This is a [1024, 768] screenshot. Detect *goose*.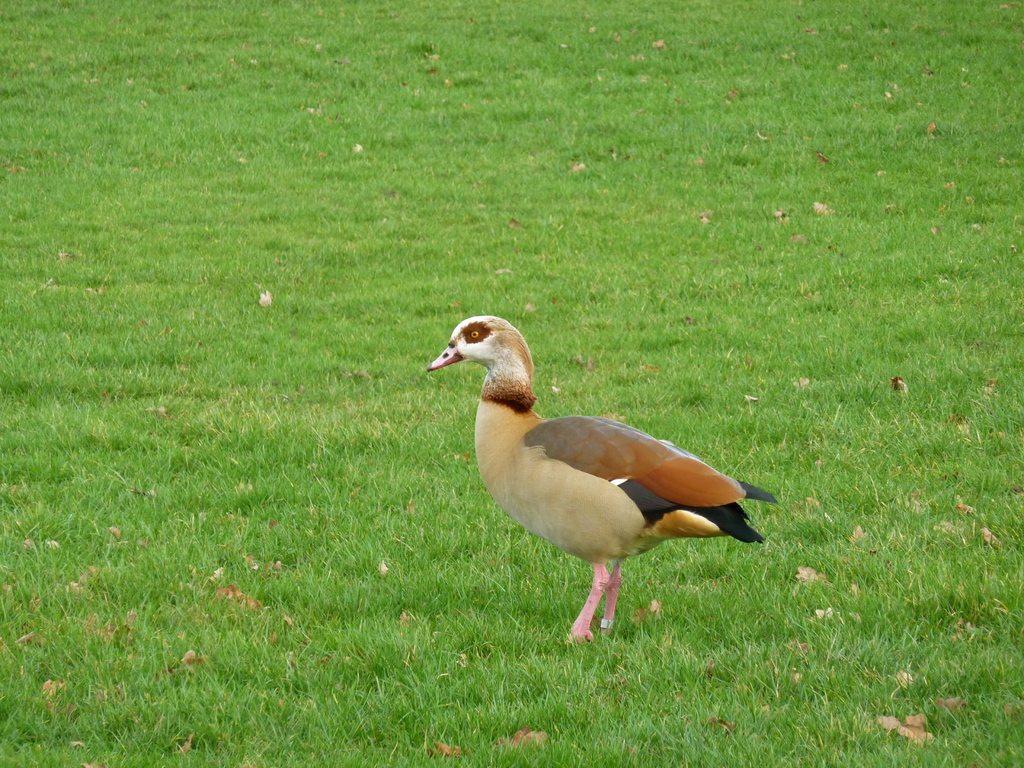
424 315 779 645.
